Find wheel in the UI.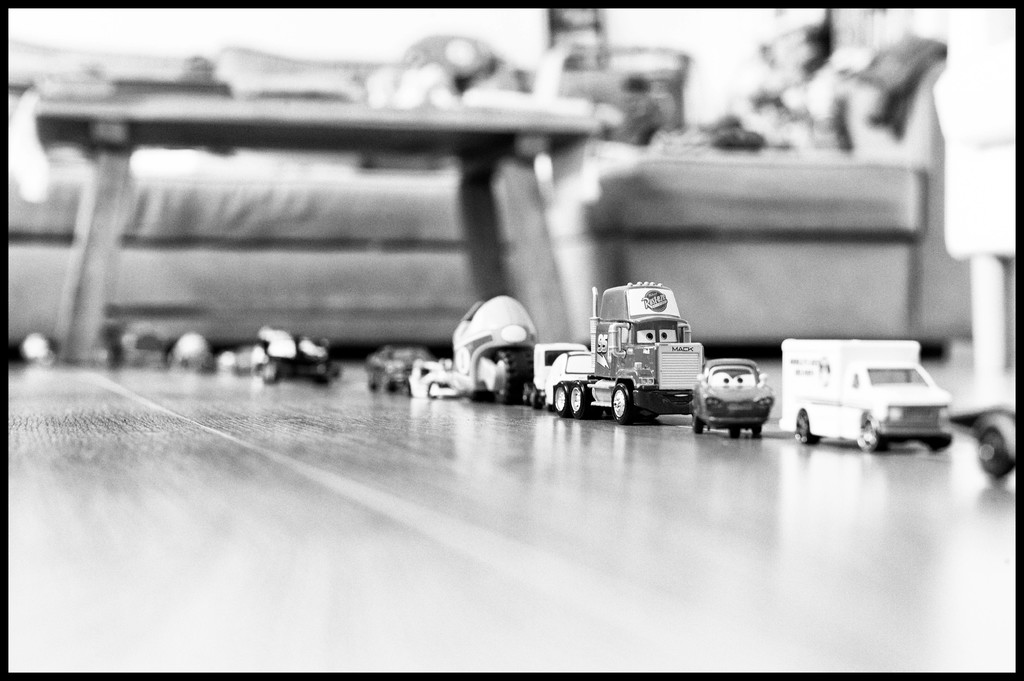
UI element at <box>795,410,821,447</box>.
